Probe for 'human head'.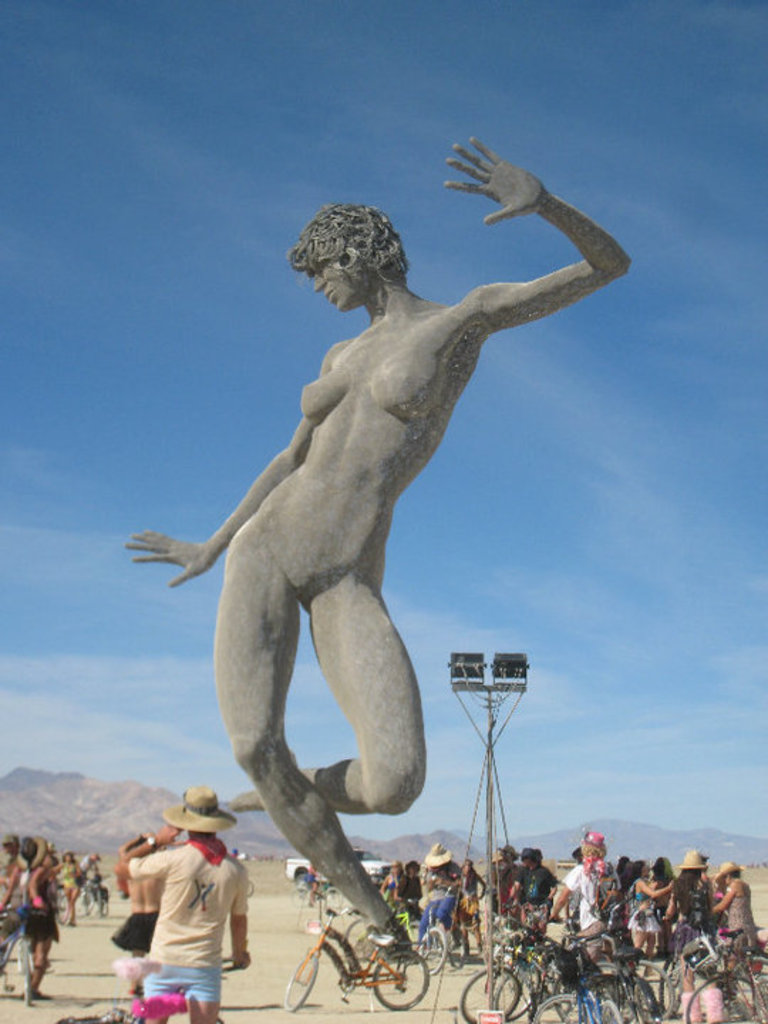
Probe result: bbox=[117, 835, 151, 852].
